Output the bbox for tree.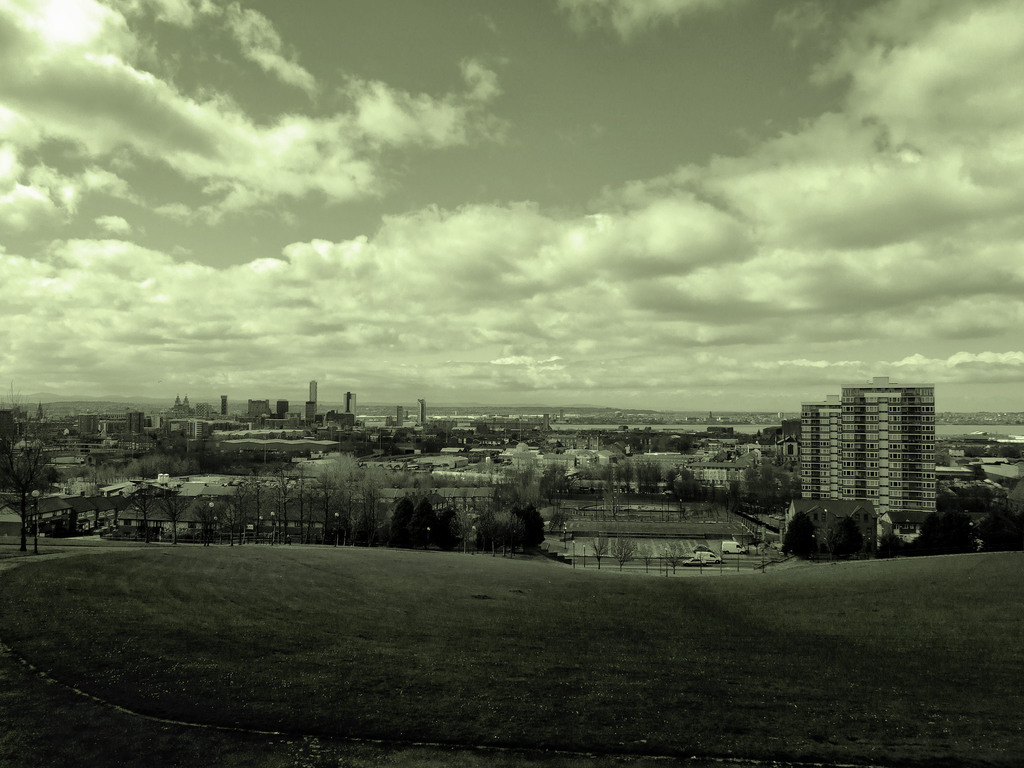
439:430:448:438.
